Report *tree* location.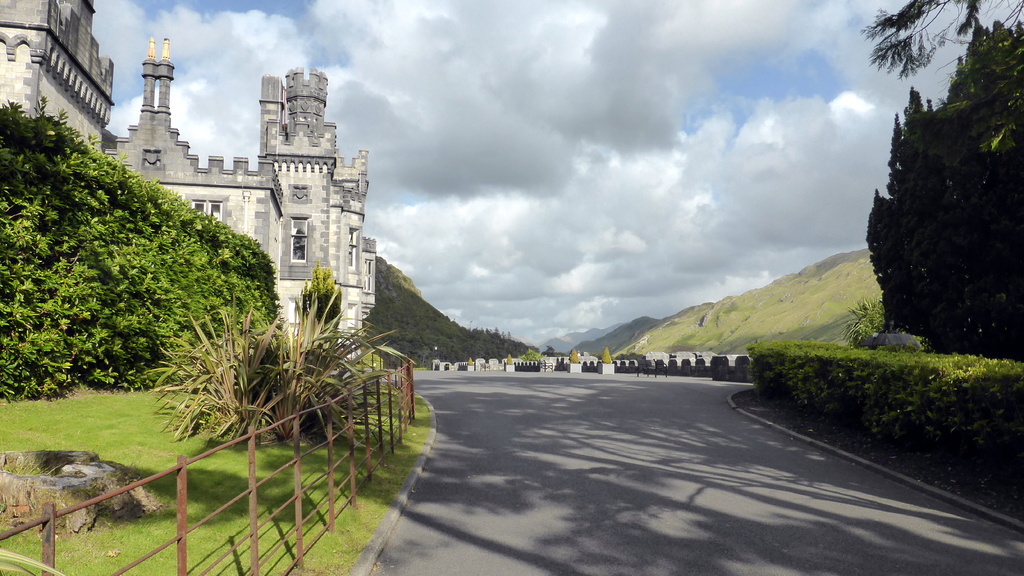
Report: x1=862, y1=12, x2=1023, y2=364.
